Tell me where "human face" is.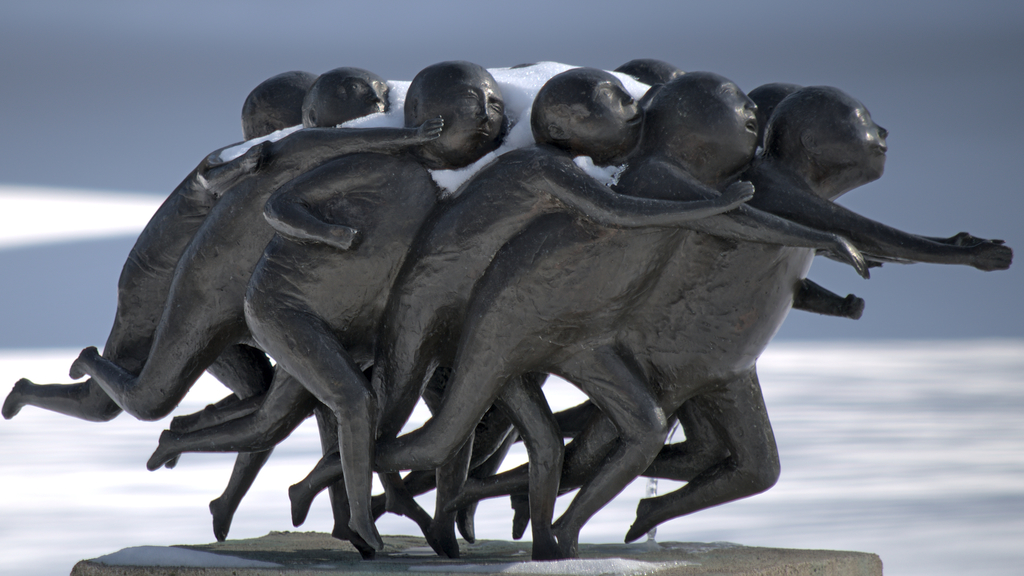
"human face" is at [left=584, top=78, right=643, bottom=150].
